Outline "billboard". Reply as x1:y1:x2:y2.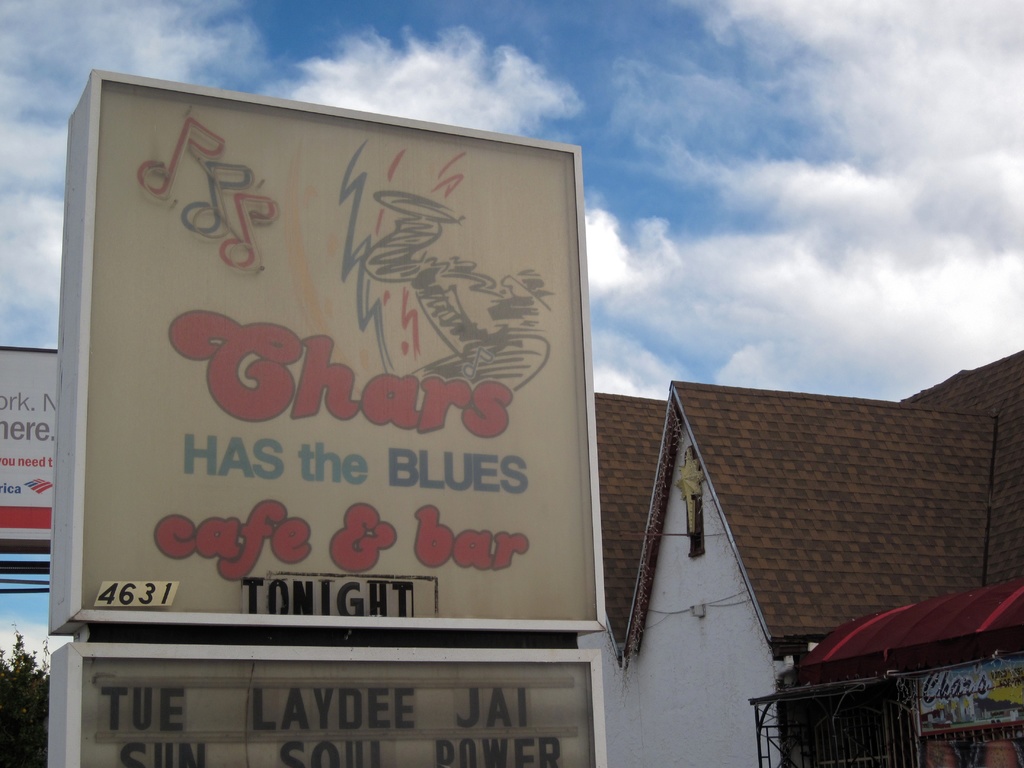
0:346:55:547.
